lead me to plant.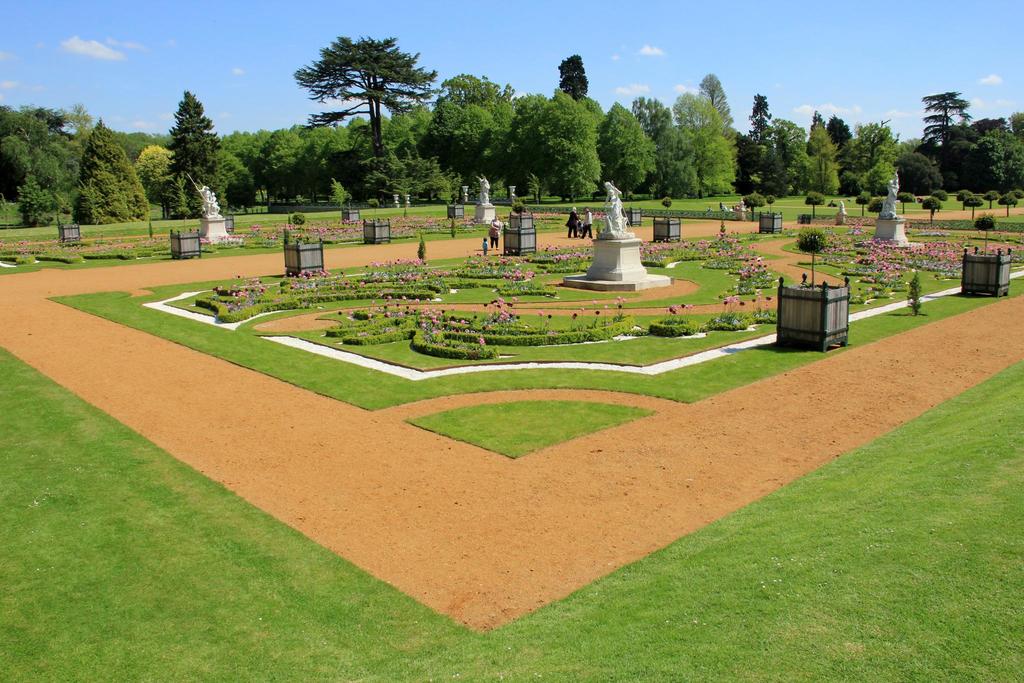
Lead to 894:193:915:213.
